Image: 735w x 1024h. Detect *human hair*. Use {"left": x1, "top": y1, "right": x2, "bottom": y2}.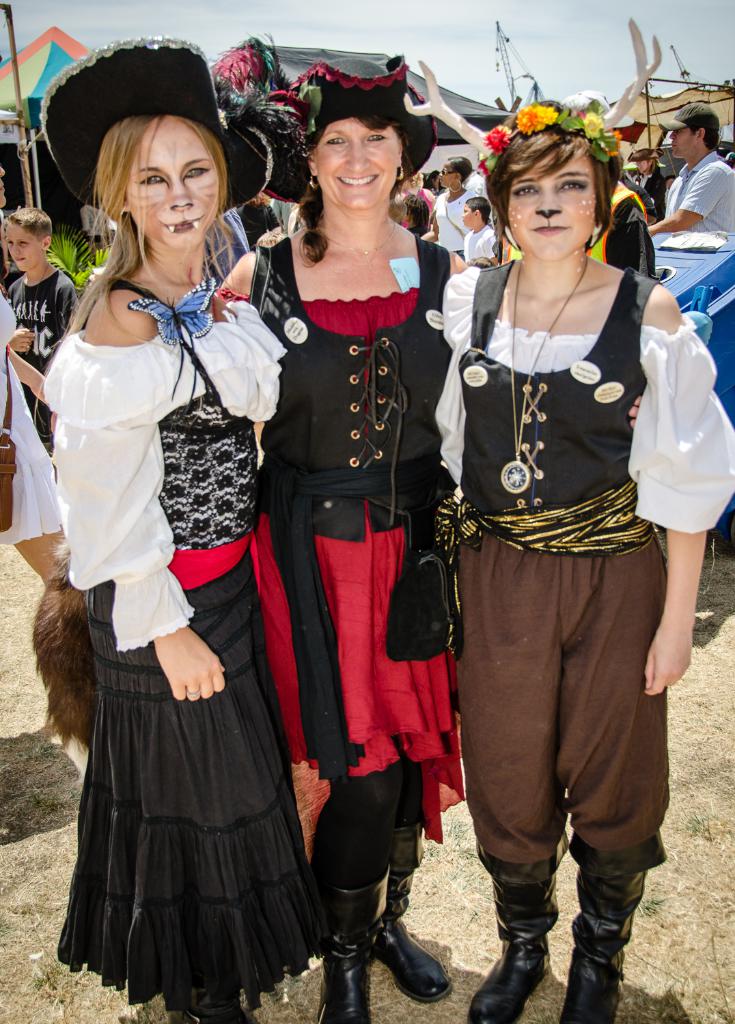
{"left": 707, "top": 128, "right": 719, "bottom": 149}.
